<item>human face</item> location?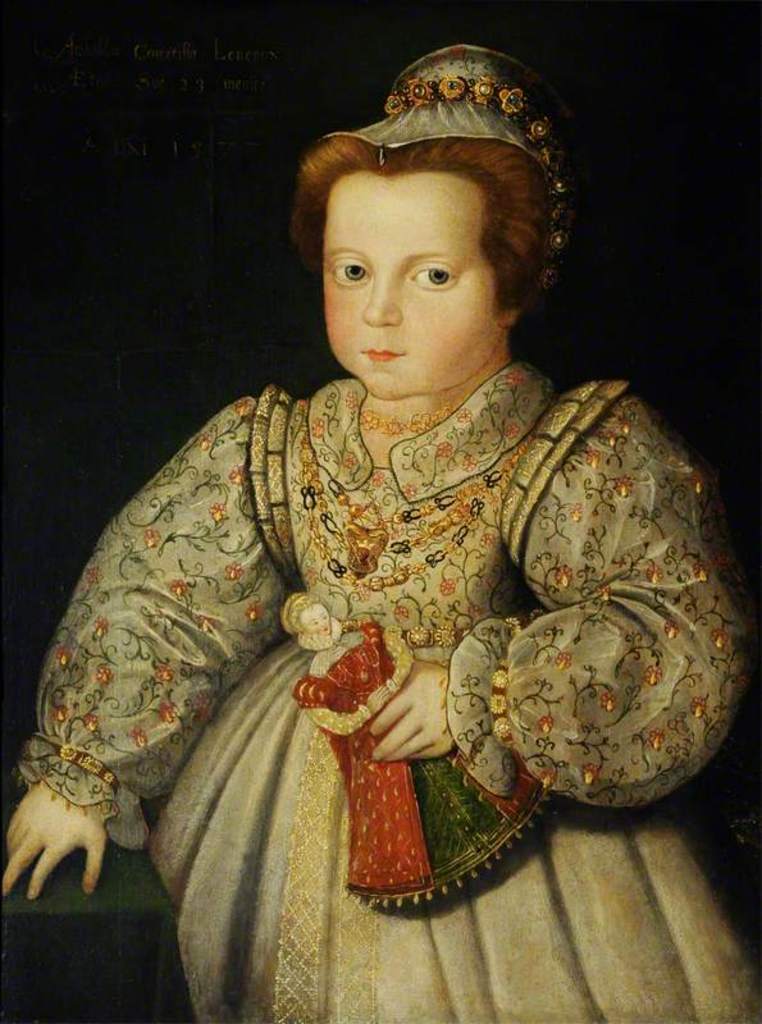
detection(298, 605, 333, 630)
